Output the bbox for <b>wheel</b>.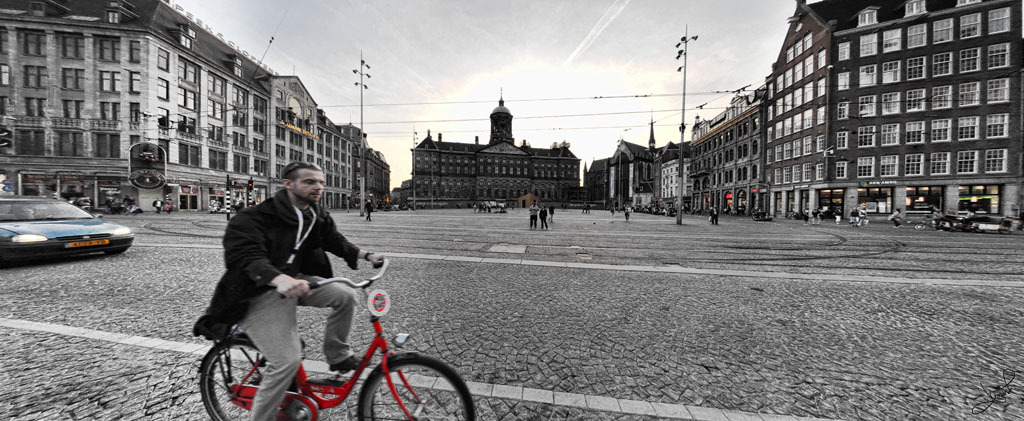
975/227/983/233.
